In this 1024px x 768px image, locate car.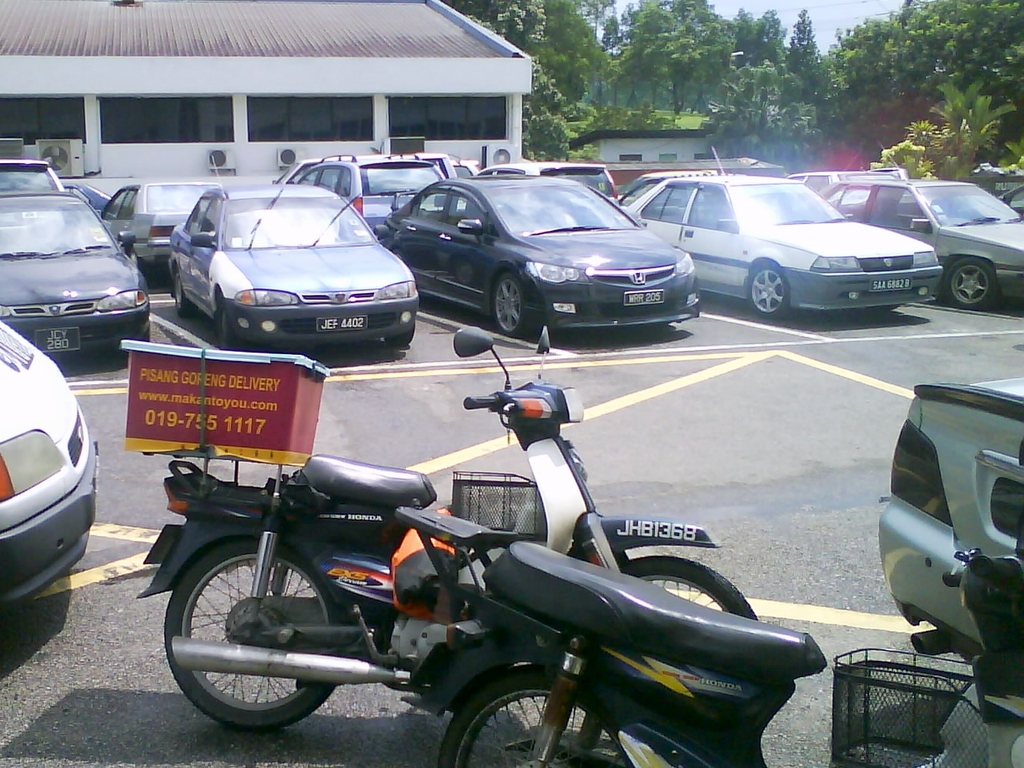
Bounding box: {"left": 0, "top": 191, "right": 156, "bottom": 376}.
